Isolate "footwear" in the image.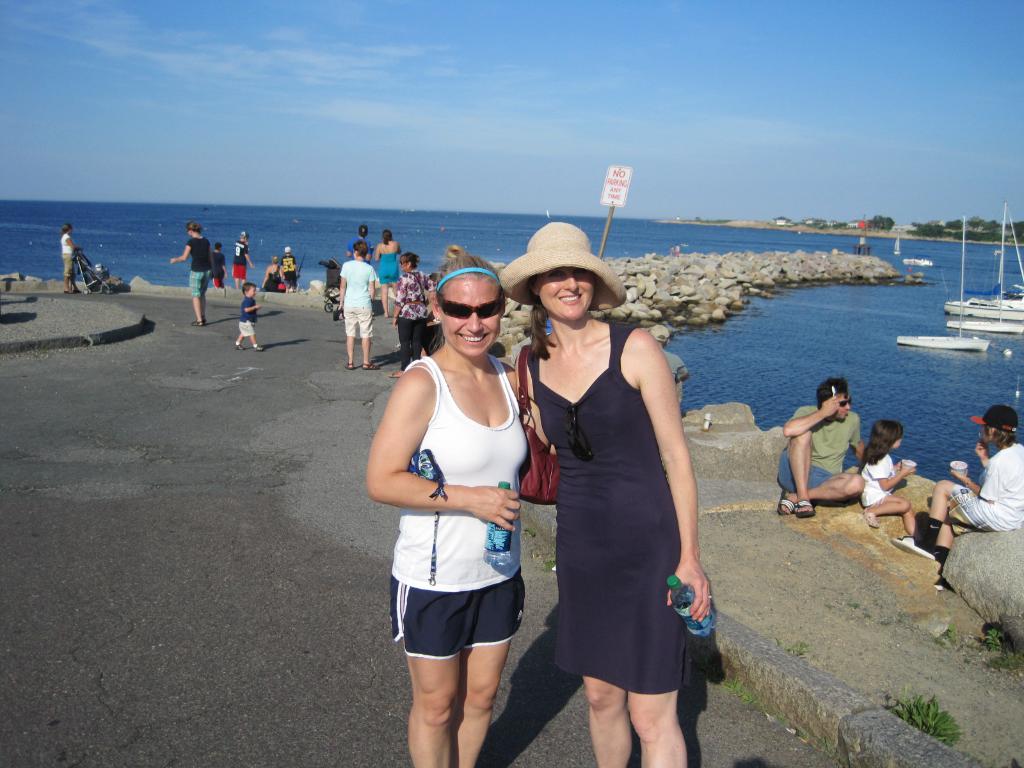
Isolated region: x1=252 y1=344 x2=260 y2=351.
